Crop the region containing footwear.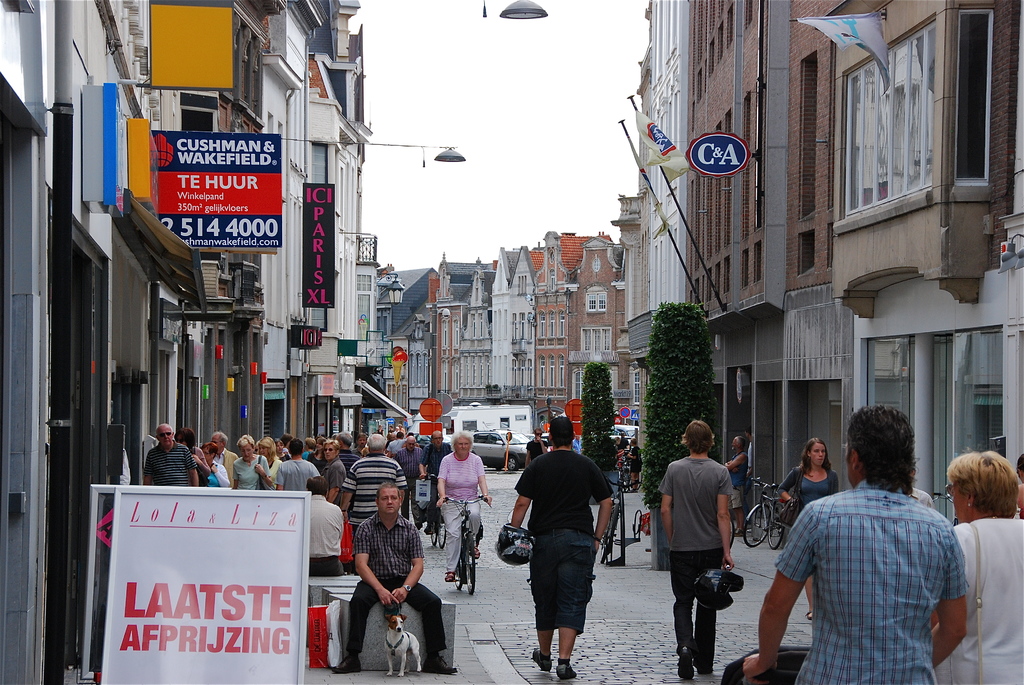
Crop region: [left=419, top=653, right=458, bottom=674].
